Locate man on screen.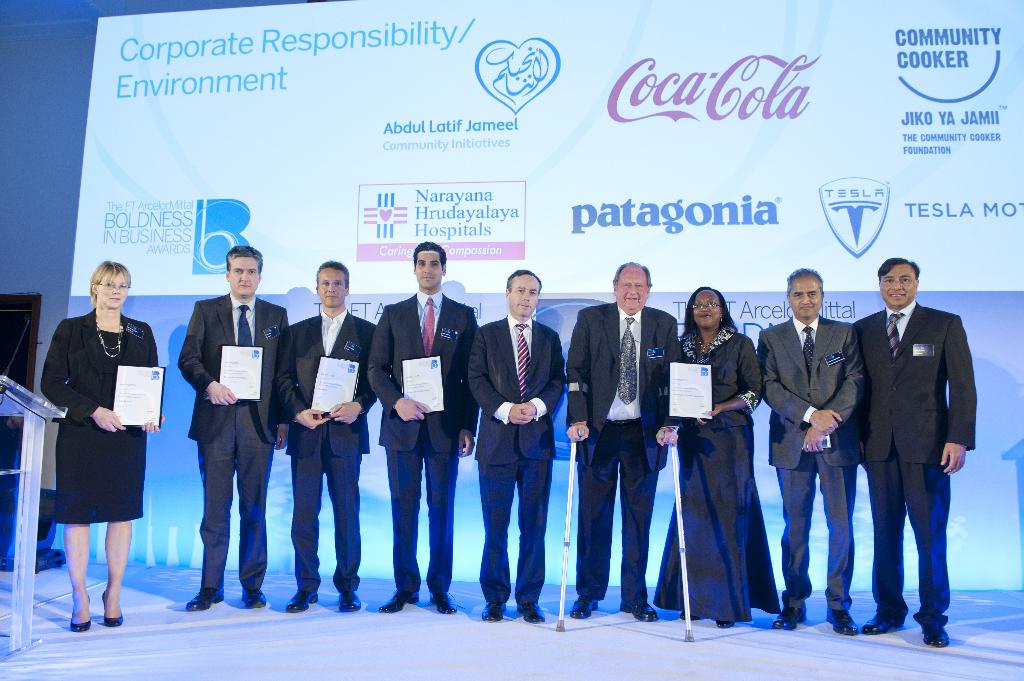
On screen at left=369, top=237, right=480, bottom=611.
